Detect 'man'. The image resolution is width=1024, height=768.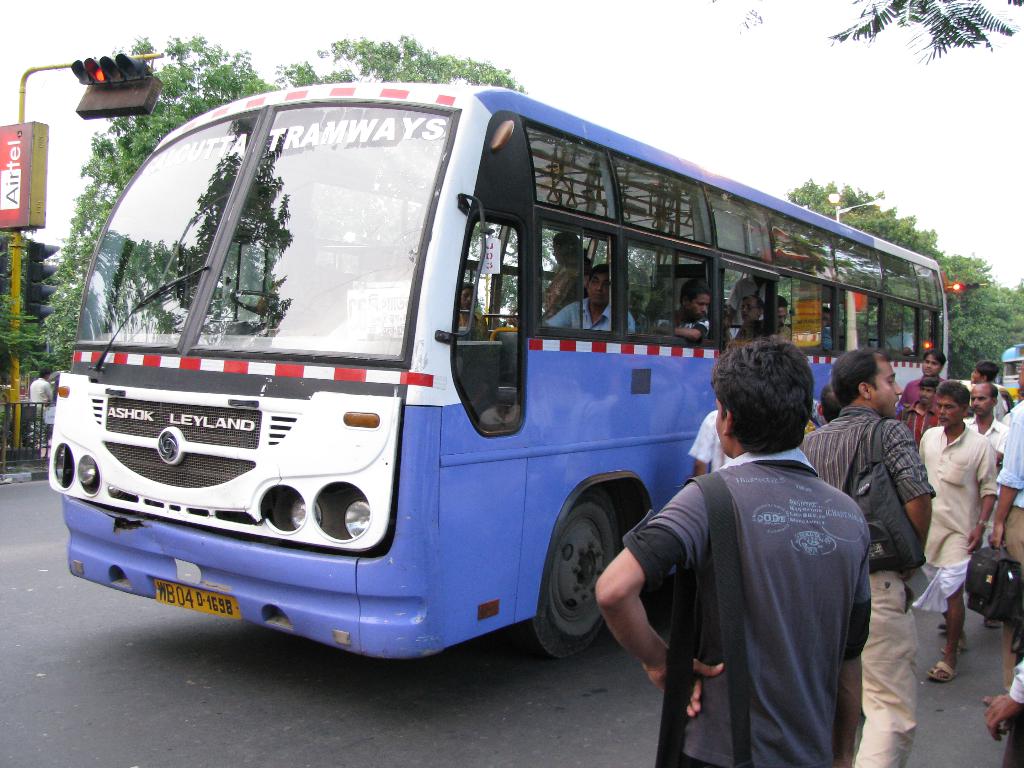
region(962, 381, 1007, 630).
